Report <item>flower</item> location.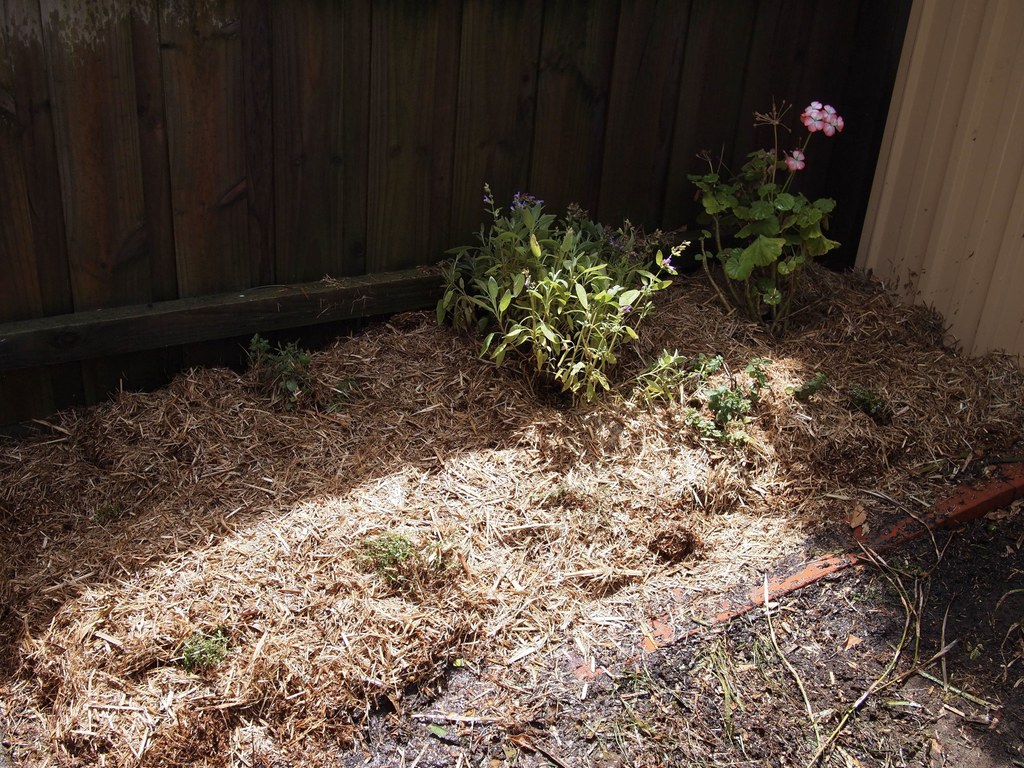
Report: pyautogui.locateOnScreen(785, 149, 808, 174).
